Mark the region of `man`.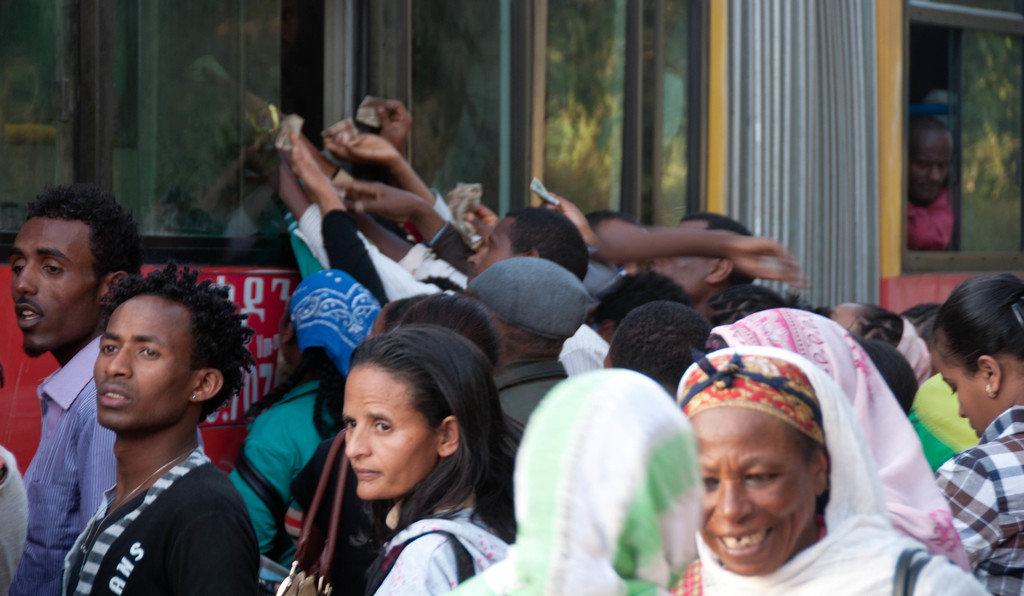
Region: 0 164 154 574.
